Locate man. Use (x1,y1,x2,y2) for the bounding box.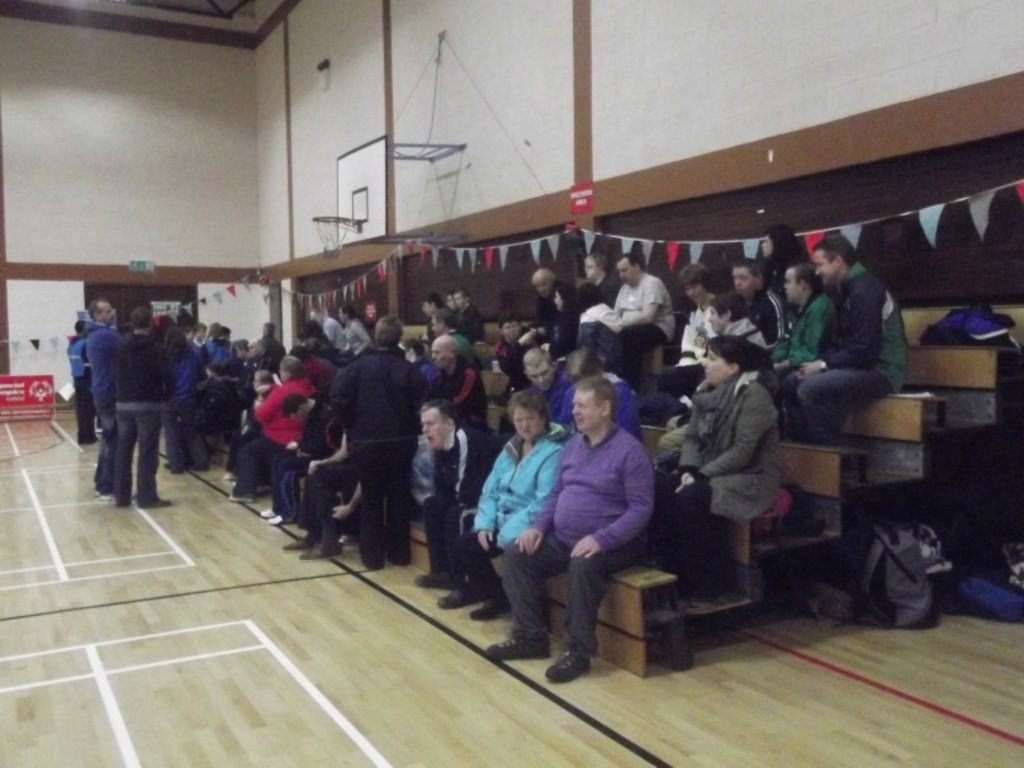
(499,318,532,388).
